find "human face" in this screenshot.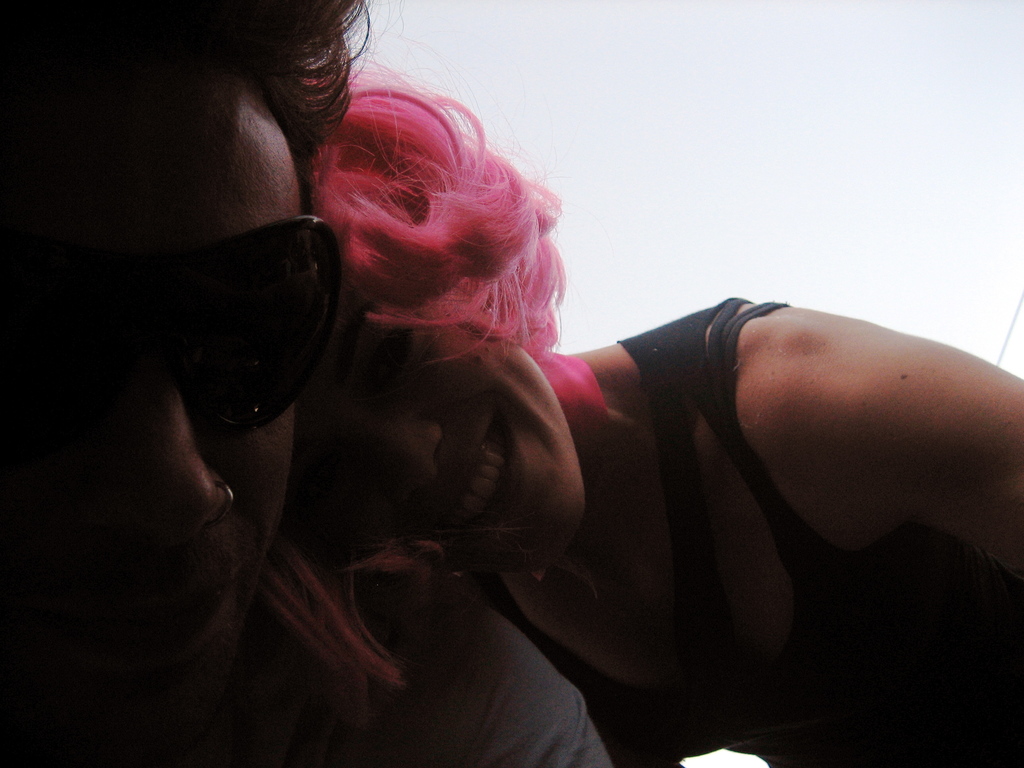
The bounding box for "human face" is 296 310 590 576.
